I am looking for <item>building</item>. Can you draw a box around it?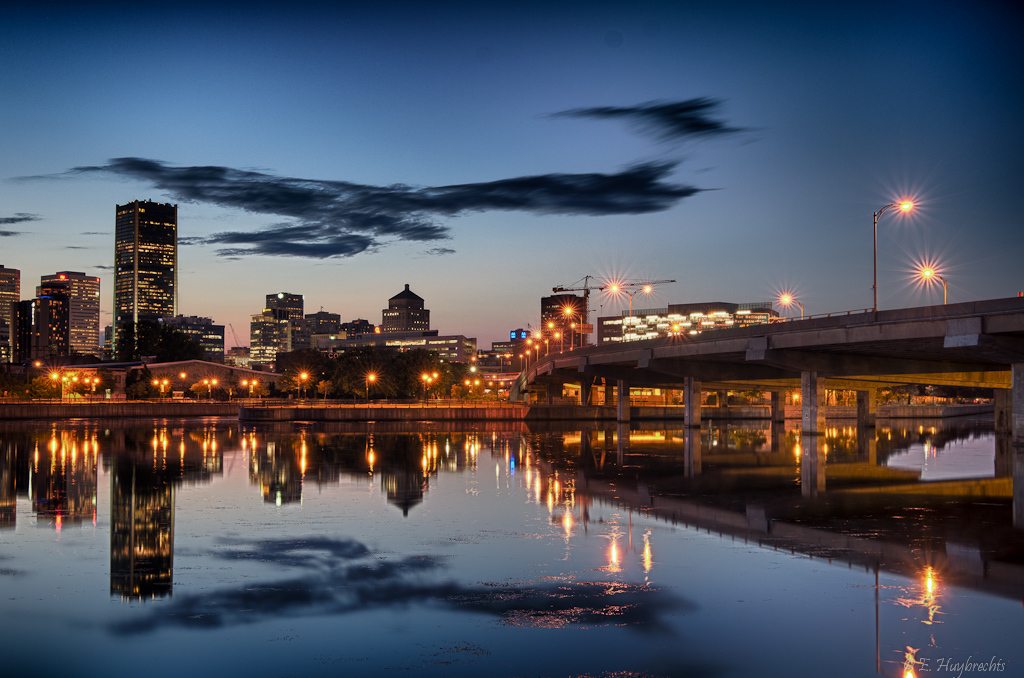
Sure, the bounding box is 255, 287, 426, 367.
